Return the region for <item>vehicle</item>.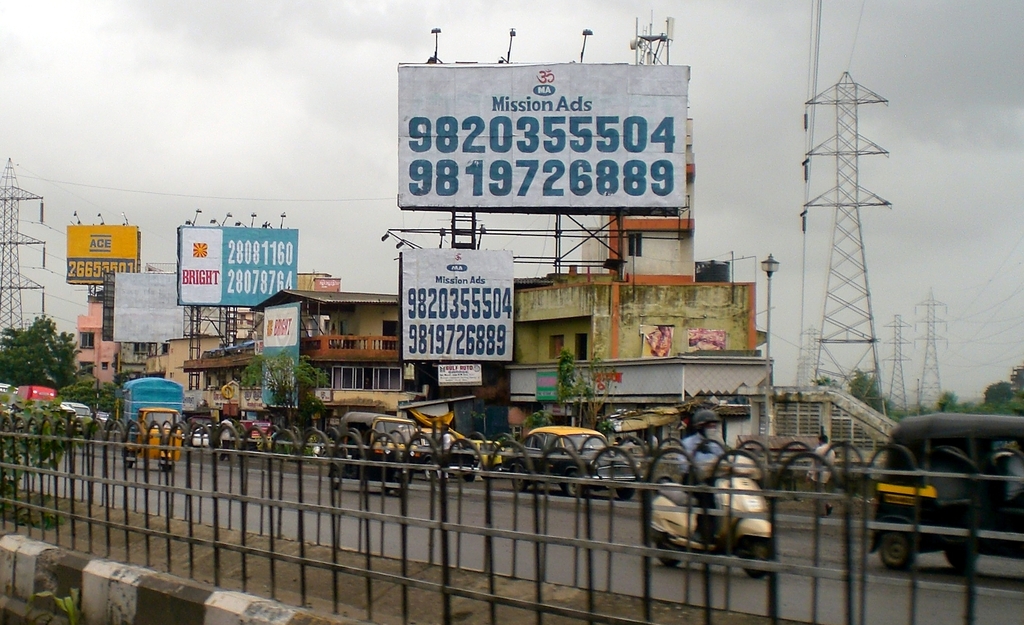
rect(14, 386, 58, 405).
